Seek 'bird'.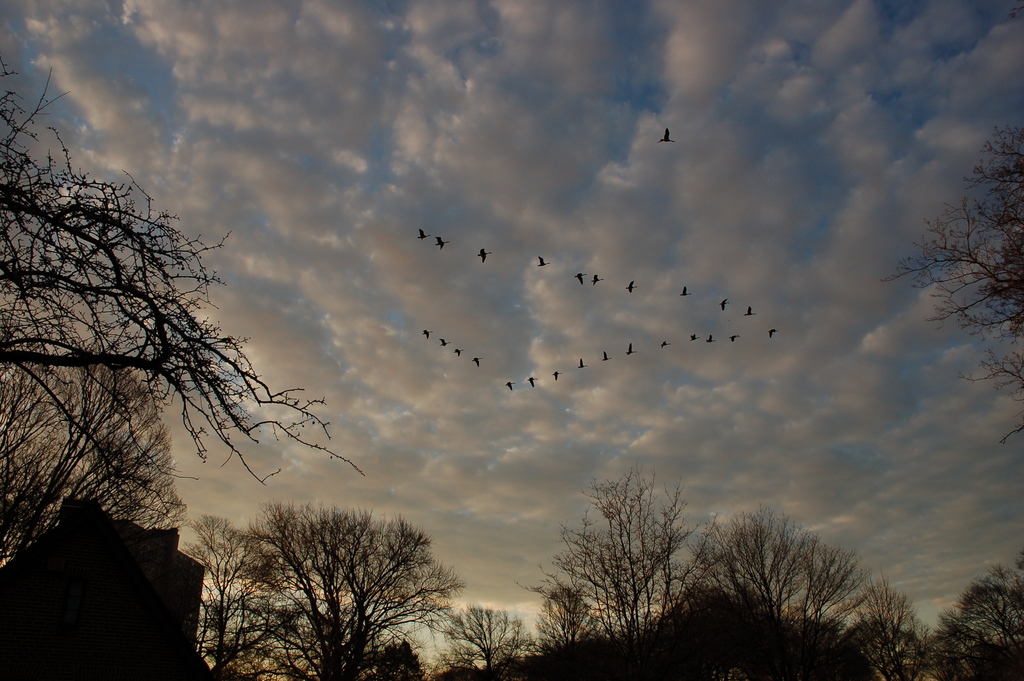
{"x1": 423, "y1": 330, "x2": 435, "y2": 341}.
